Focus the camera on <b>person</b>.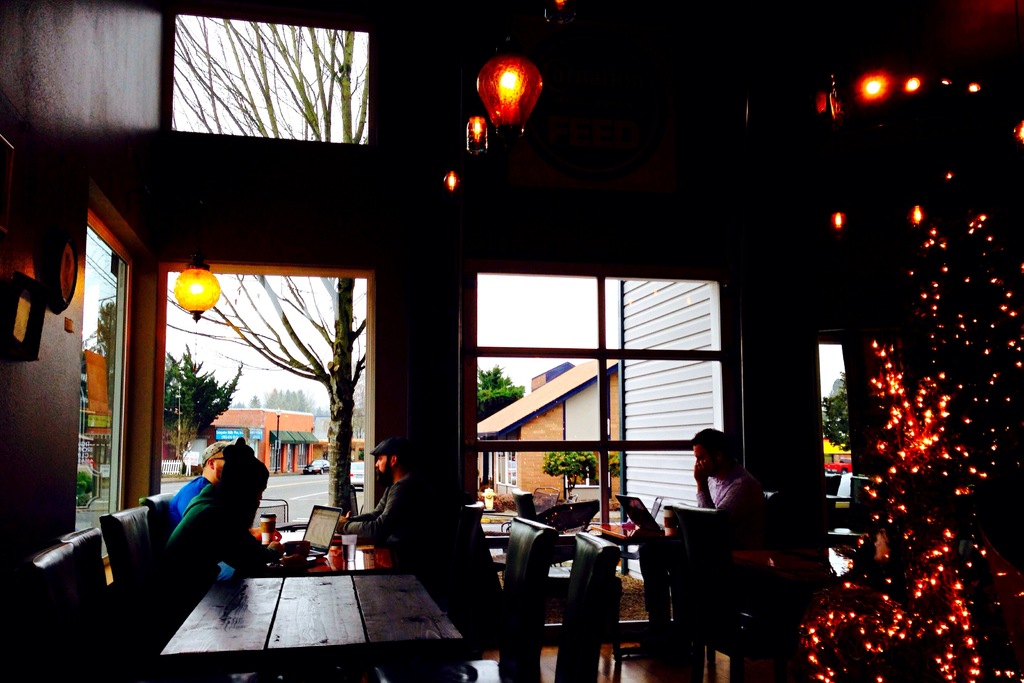
Focus region: left=678, top=429, right=787, bottom=557.
